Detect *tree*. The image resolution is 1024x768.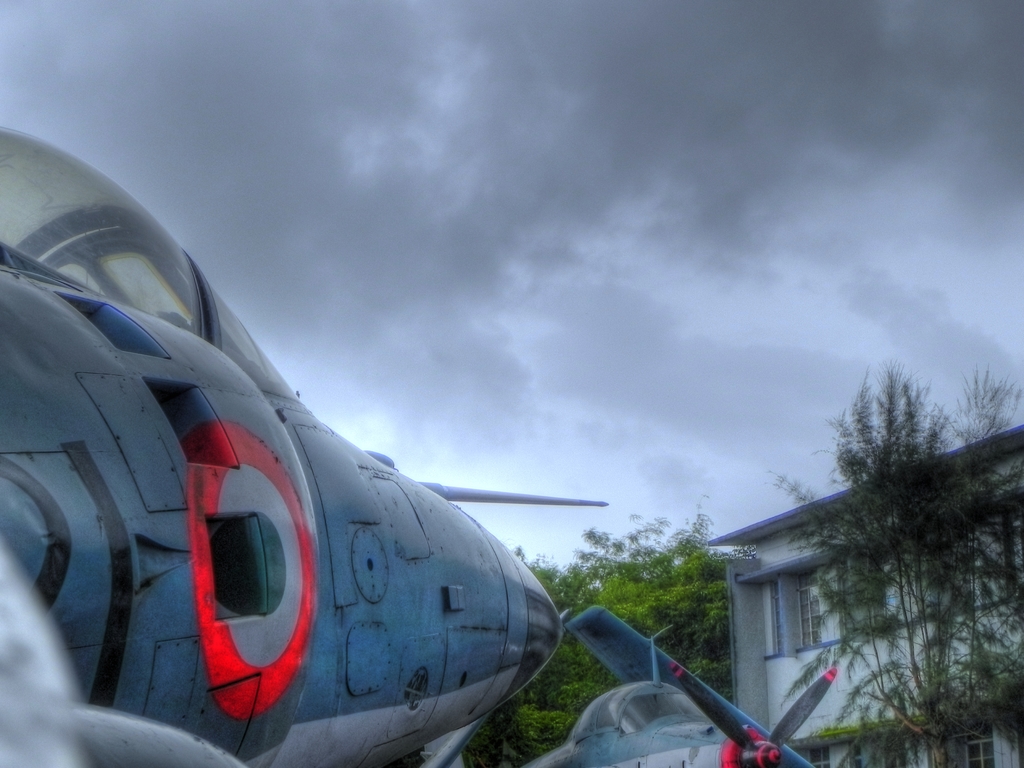
[436,480,751,767].
